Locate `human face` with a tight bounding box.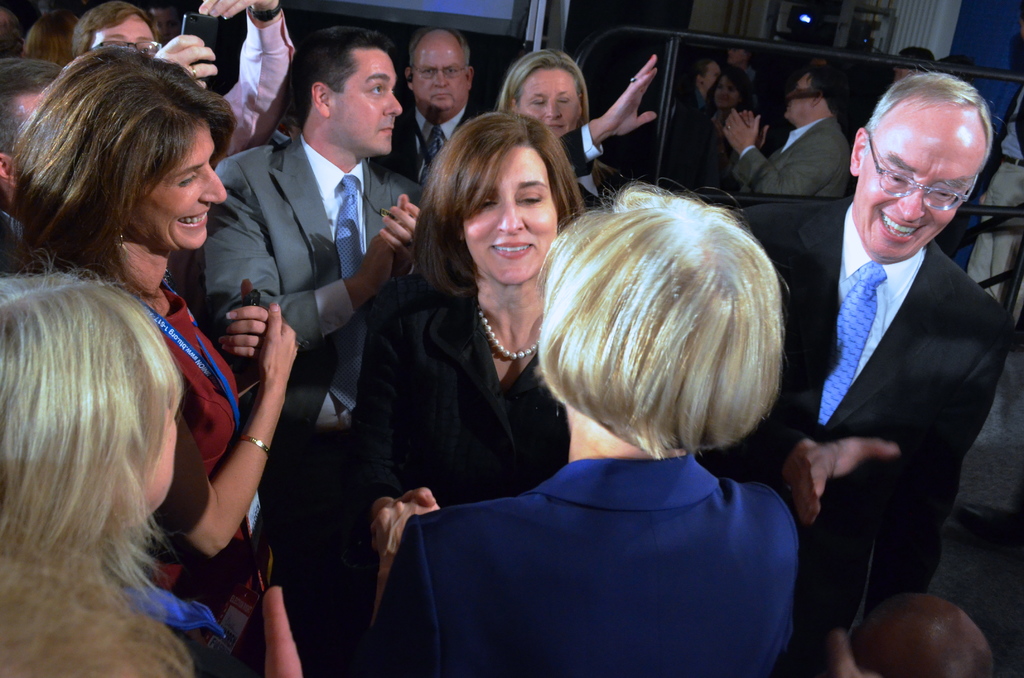
Rect(328, 45, 408, 161).
